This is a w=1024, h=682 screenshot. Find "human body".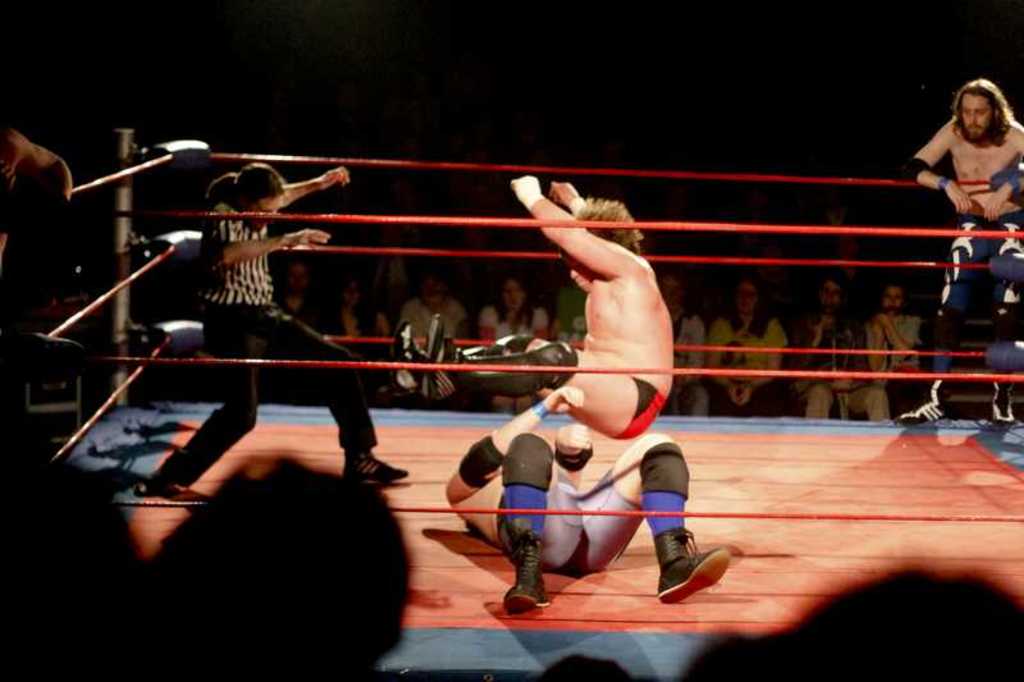
Bounding box: [895,78,1023,424].
